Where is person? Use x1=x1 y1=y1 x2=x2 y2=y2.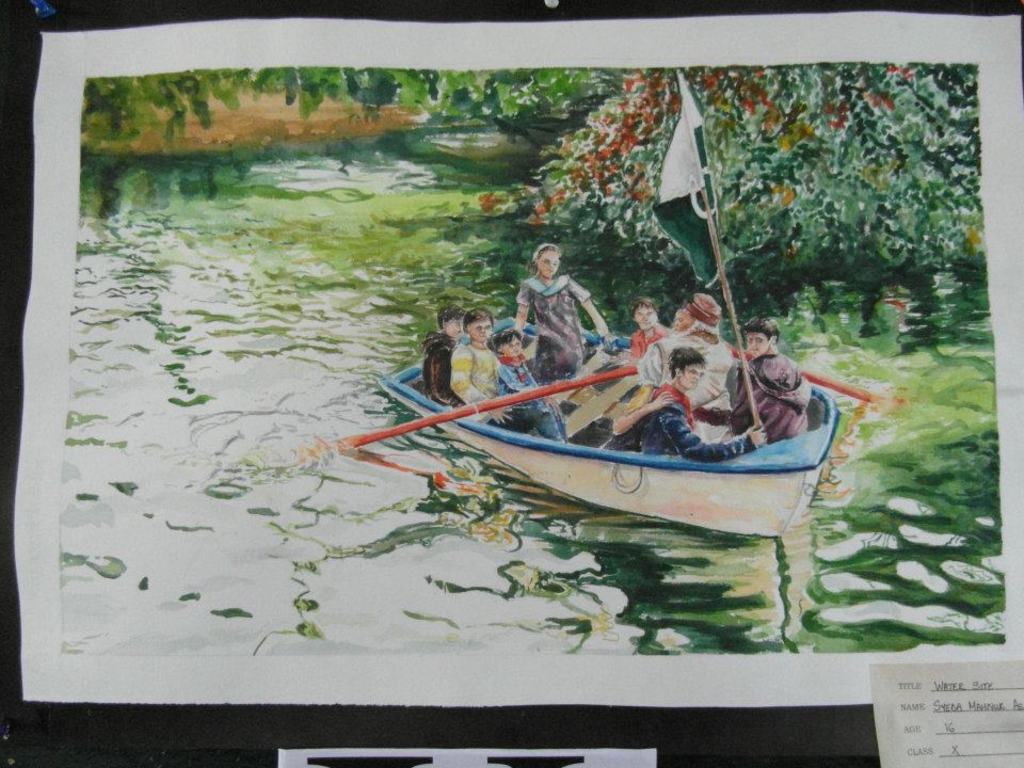
x1=615 y1=297 x2=741 y2=442.
